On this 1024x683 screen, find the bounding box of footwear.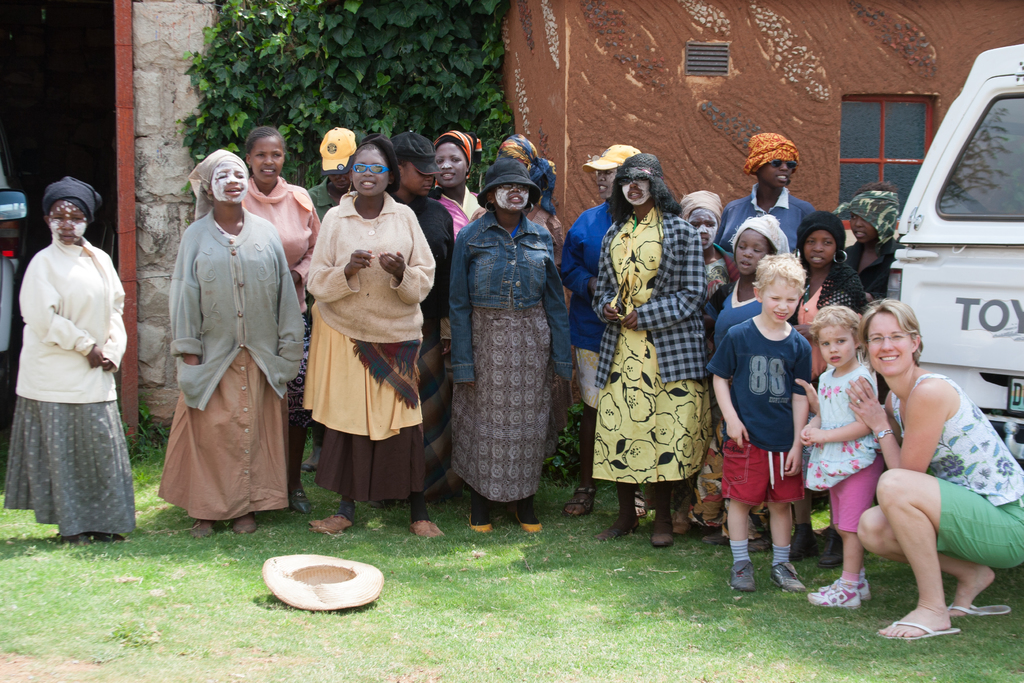
Bounding box: Rect(563, 484, 595, 519).
